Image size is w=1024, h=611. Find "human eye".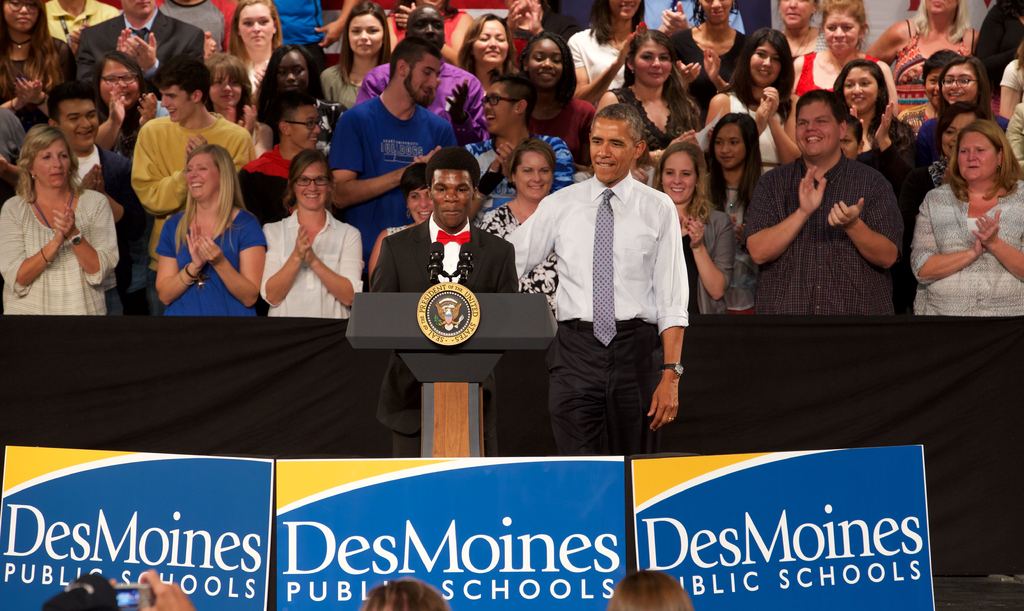
<bbox>609, 140, 623, 148</bbox>.
